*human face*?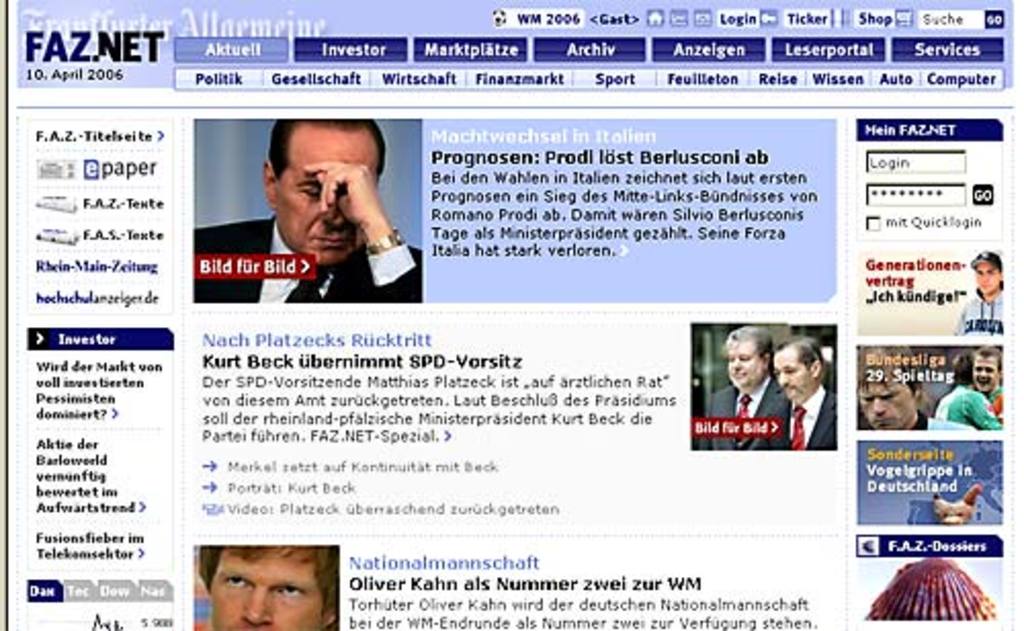
BBox(973, 262, 1004, 293)
